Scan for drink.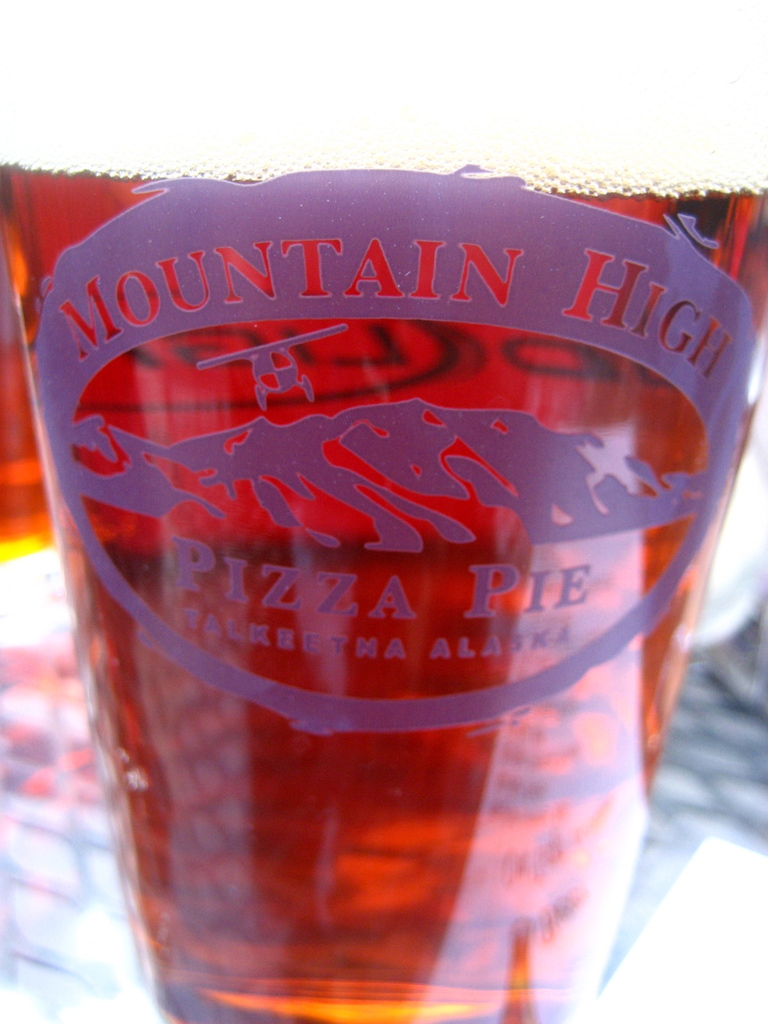
Scan result: pyautogui.locateOnScreen(0, 159, 767, 1023).
